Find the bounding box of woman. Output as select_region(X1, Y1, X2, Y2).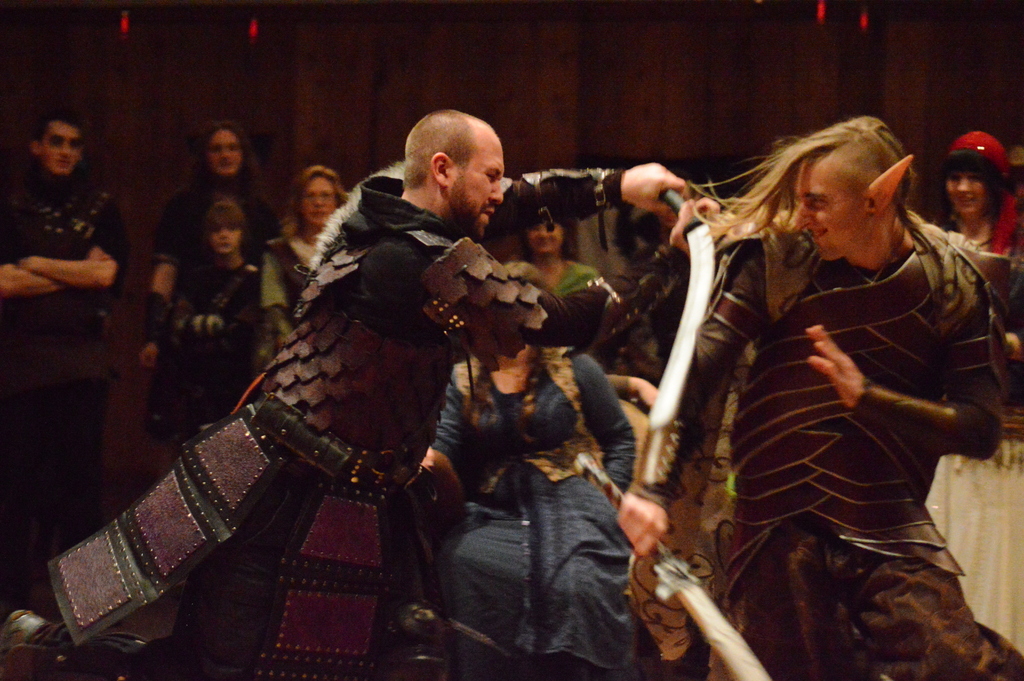
select_region(913, 123, 1023, 664).
